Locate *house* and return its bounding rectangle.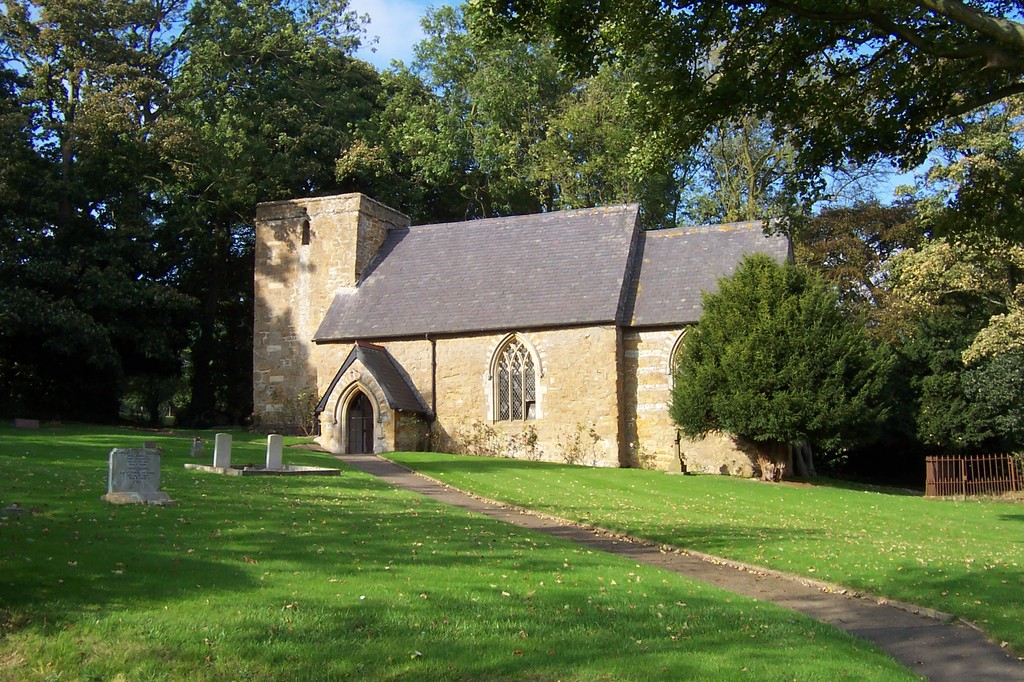
{"left": 243, "top": 185, "right": 800, "bottom": 479}.
